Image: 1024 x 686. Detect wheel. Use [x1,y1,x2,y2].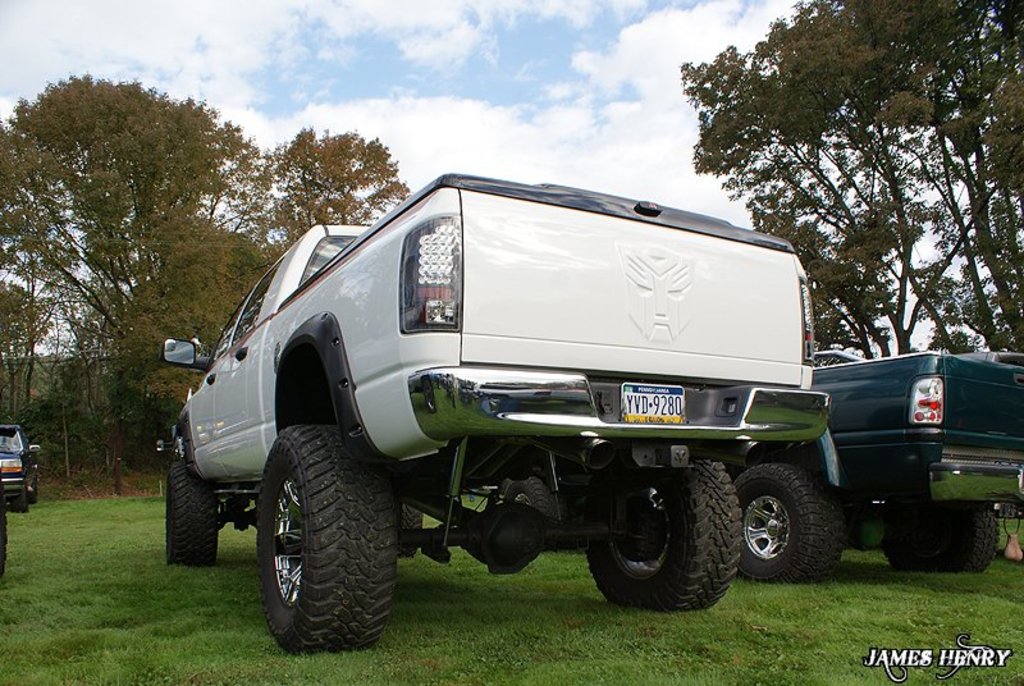
[12,483,24,512].
